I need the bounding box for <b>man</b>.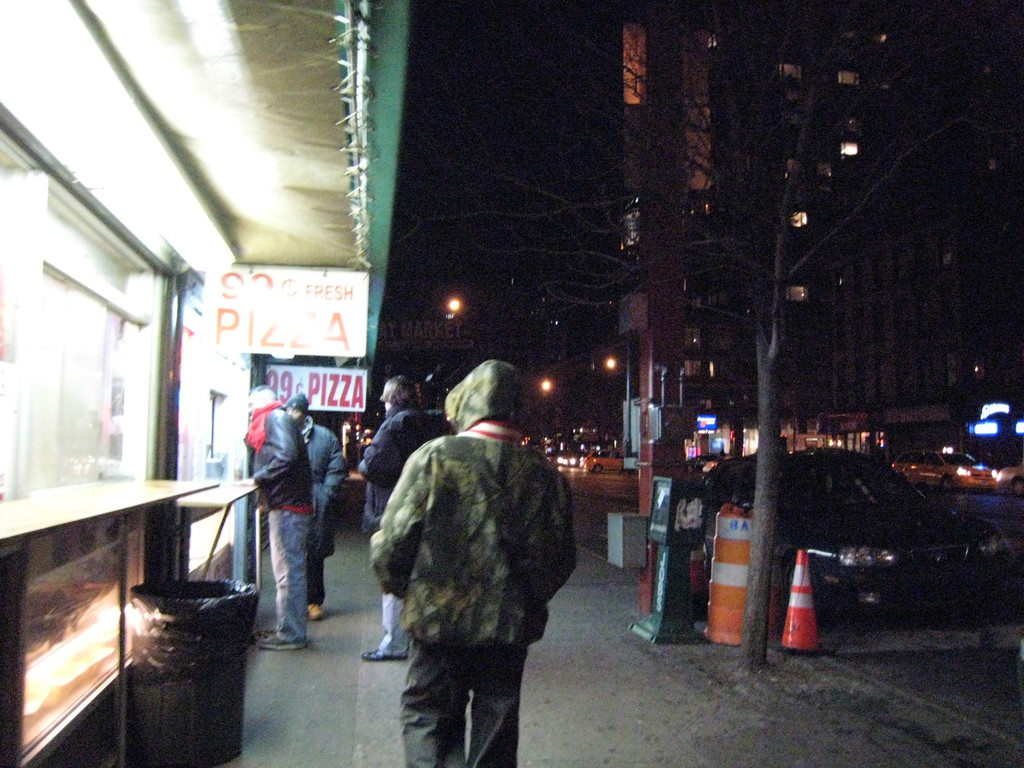
Here it is: 324 362 471 657.
